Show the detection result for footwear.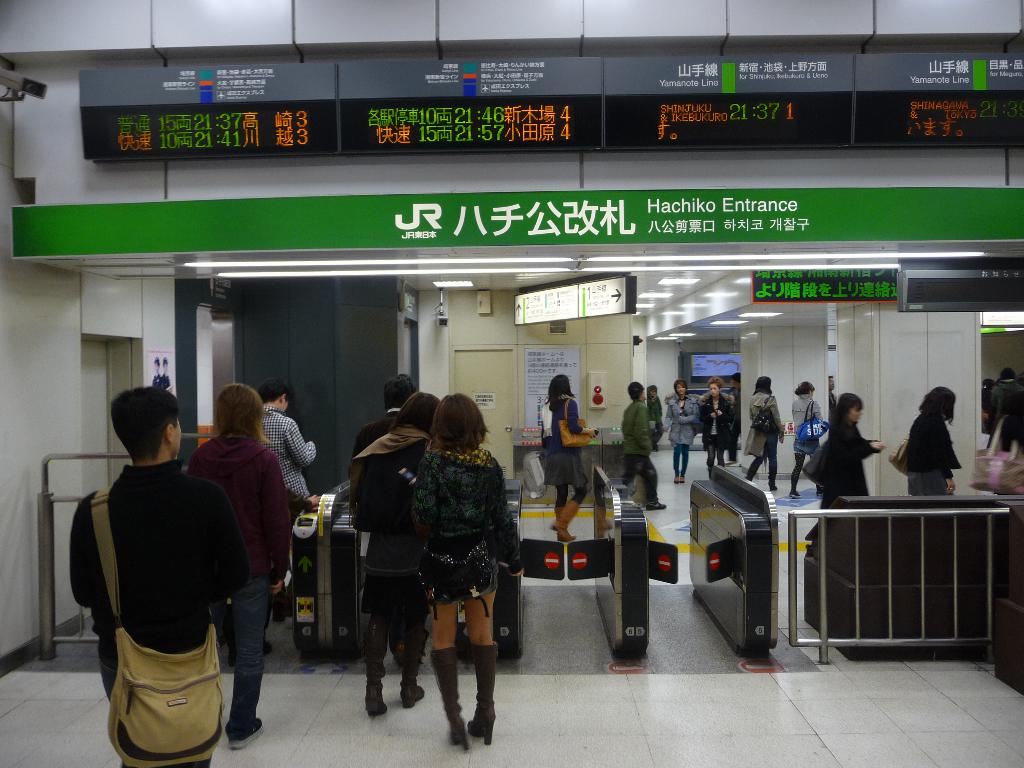
select_region(673, 475, 682, 483).
